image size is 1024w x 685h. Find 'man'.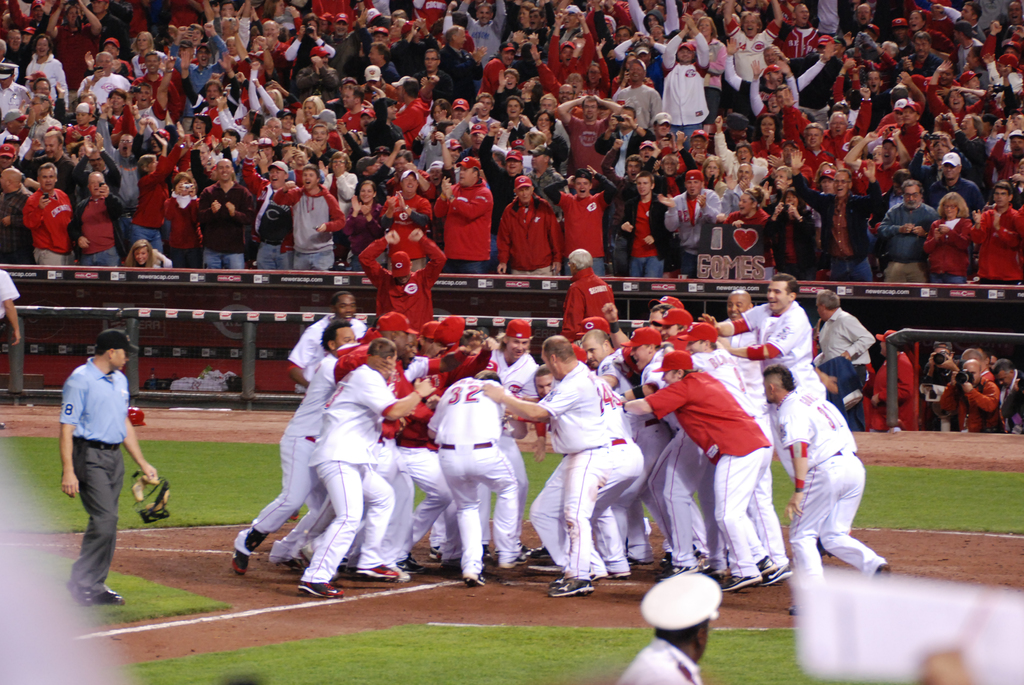
box(47, 330, 145, 601).
